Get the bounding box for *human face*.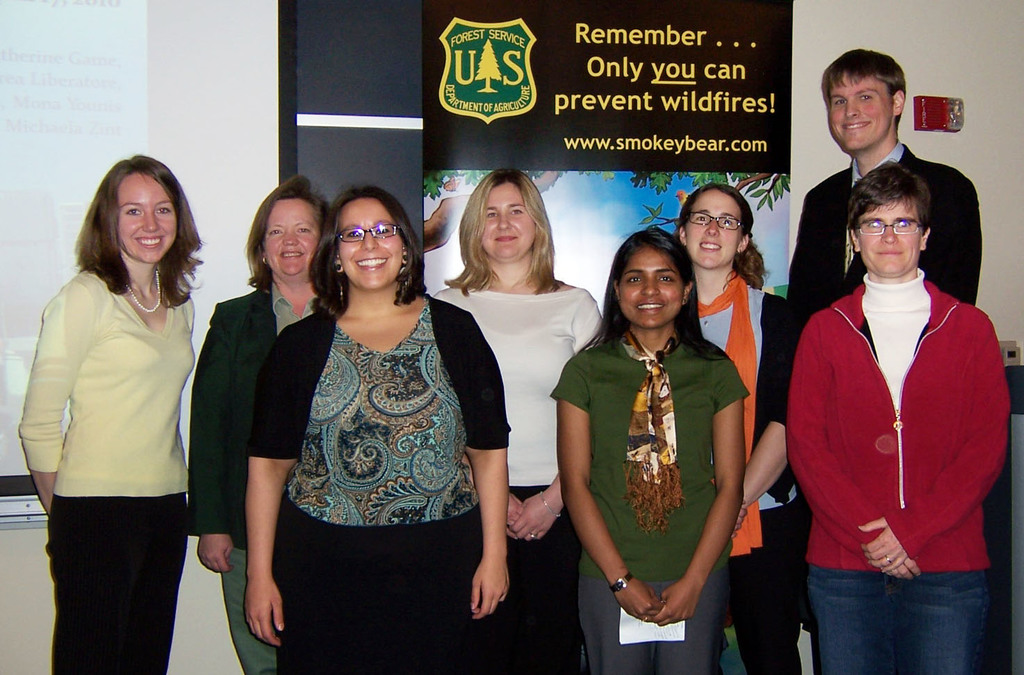
locate(863, 200, 921, 274).
